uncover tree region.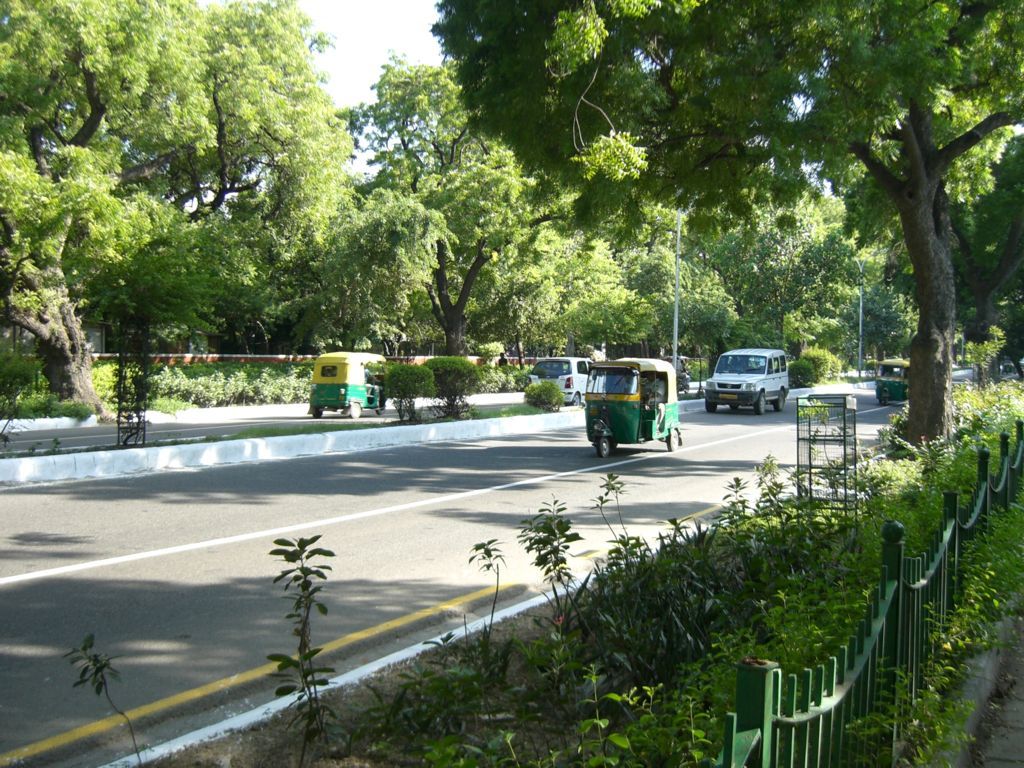
Uncovered: bbox=[378, 352, 440, 431].
